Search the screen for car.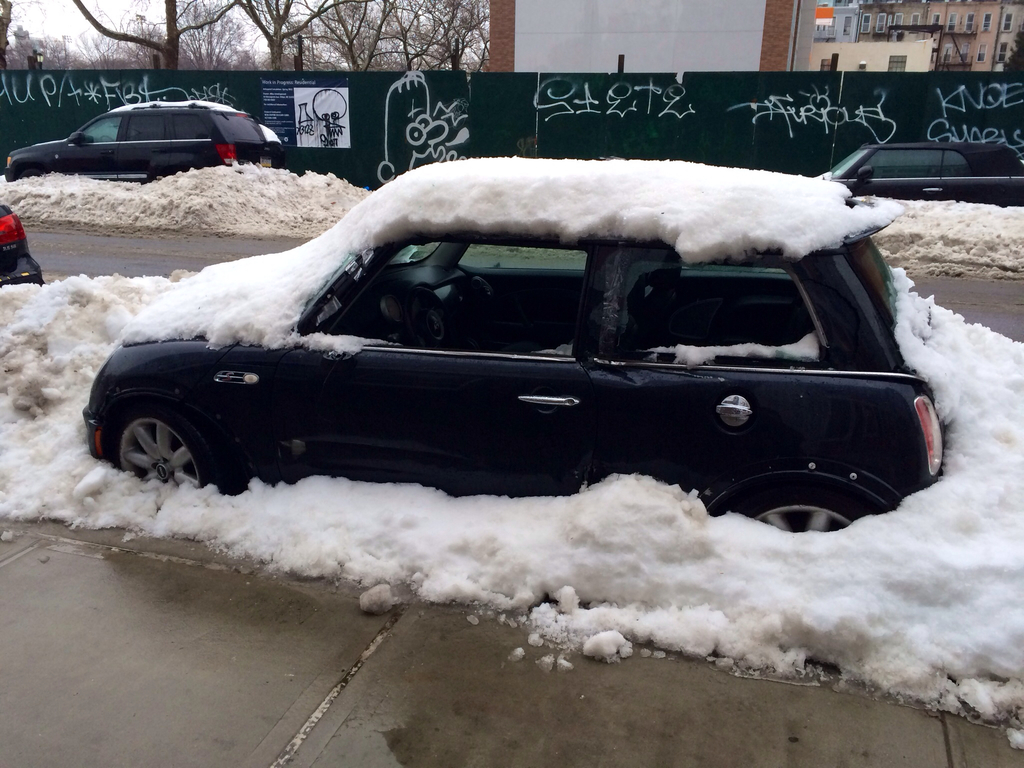
Found at locate(77, 177, 952, 529).
